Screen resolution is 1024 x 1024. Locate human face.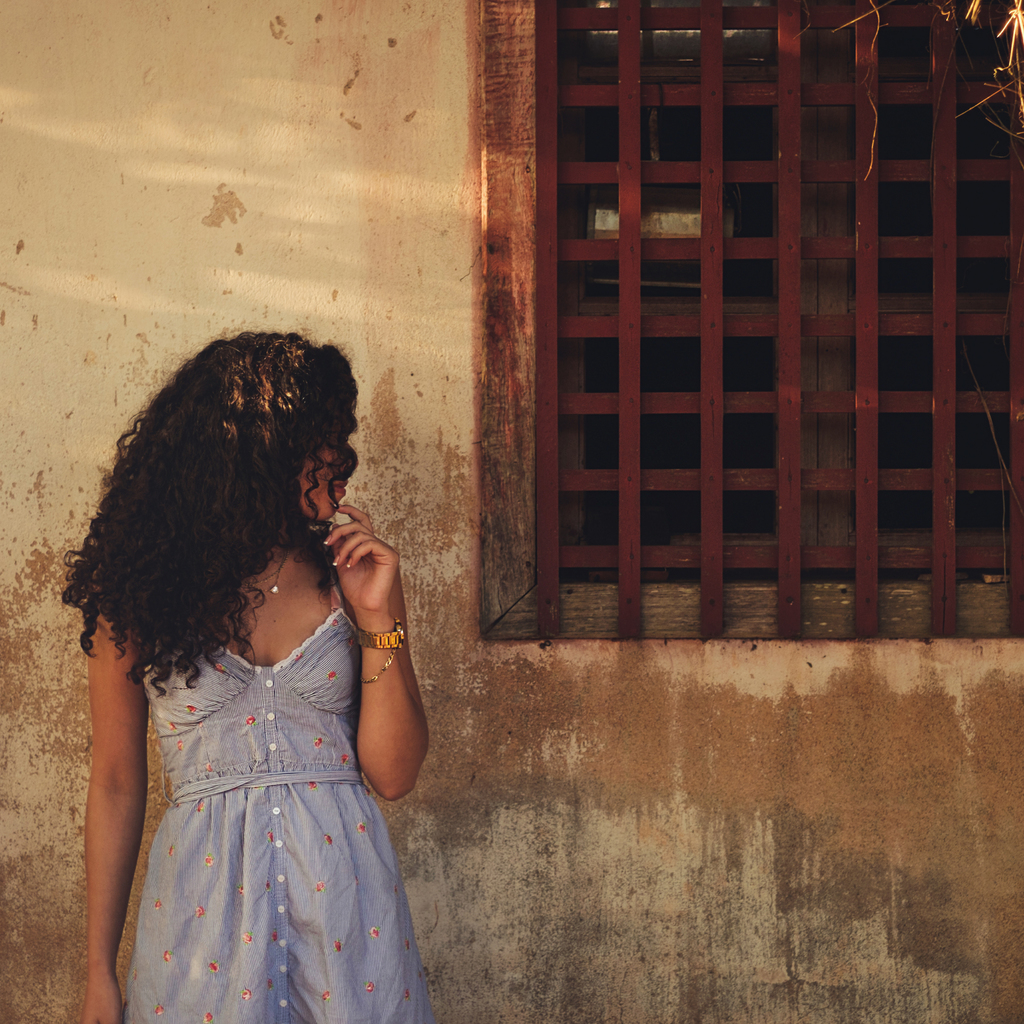
(left=296, top=426, right=357, bottom=529).
